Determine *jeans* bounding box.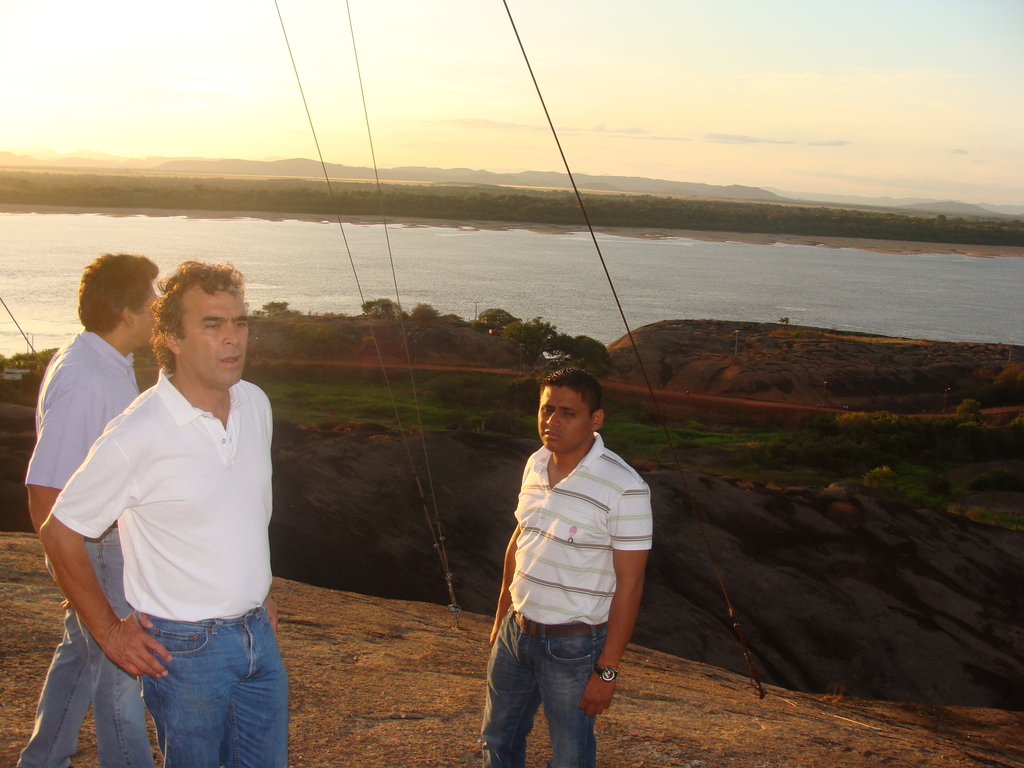
Determined: bbox=[137, 604, 287, 767].
